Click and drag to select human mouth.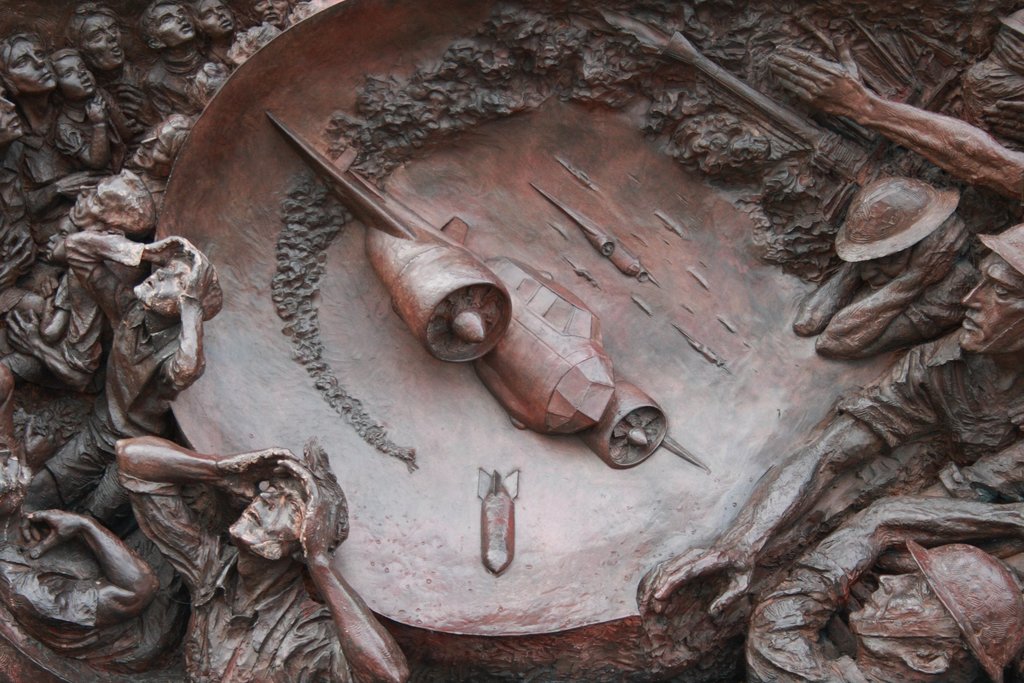
Selection: bbox=(134, 144, 145, 157).
